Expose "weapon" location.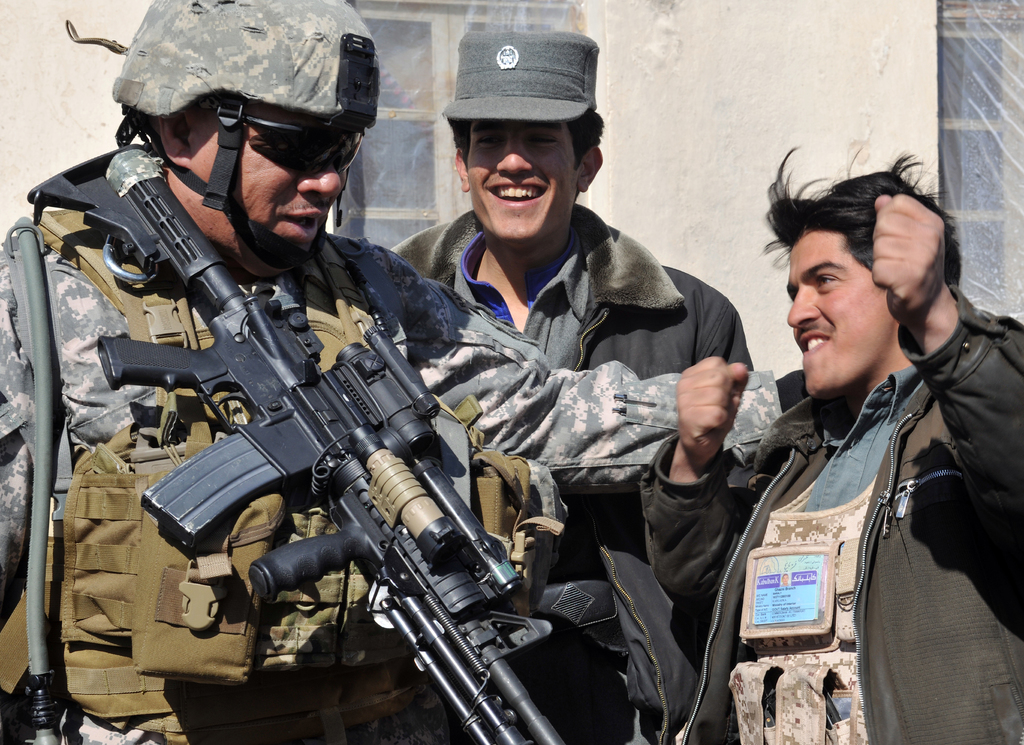
Exposed at bbox=[26, 137, 558, 744].
